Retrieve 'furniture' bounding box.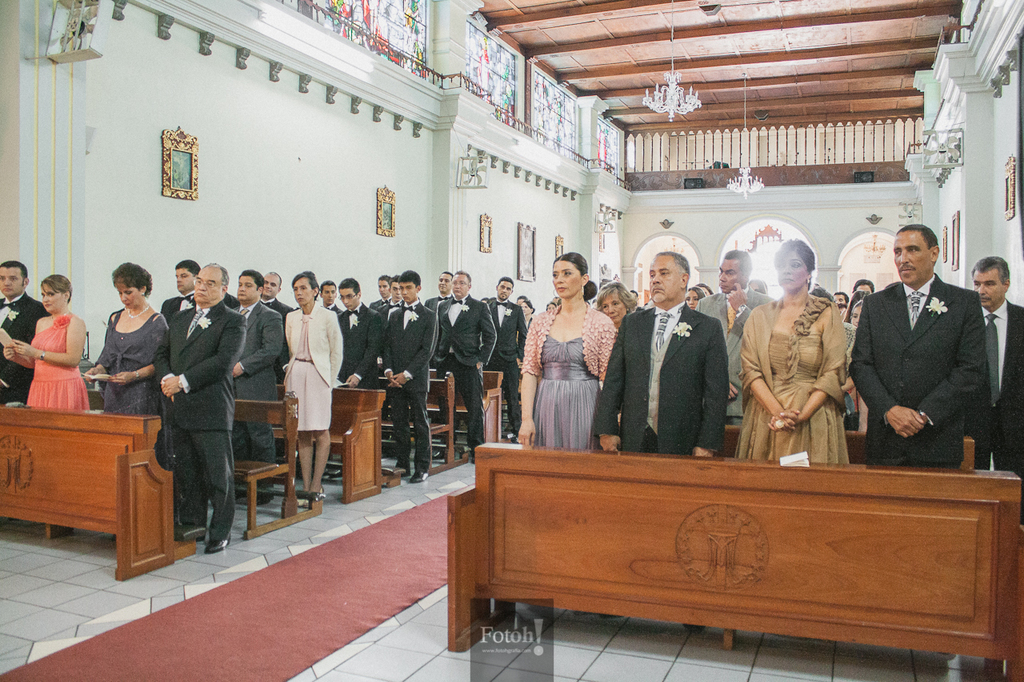
Bounding box: locate(446, 440, 1023, 681).
